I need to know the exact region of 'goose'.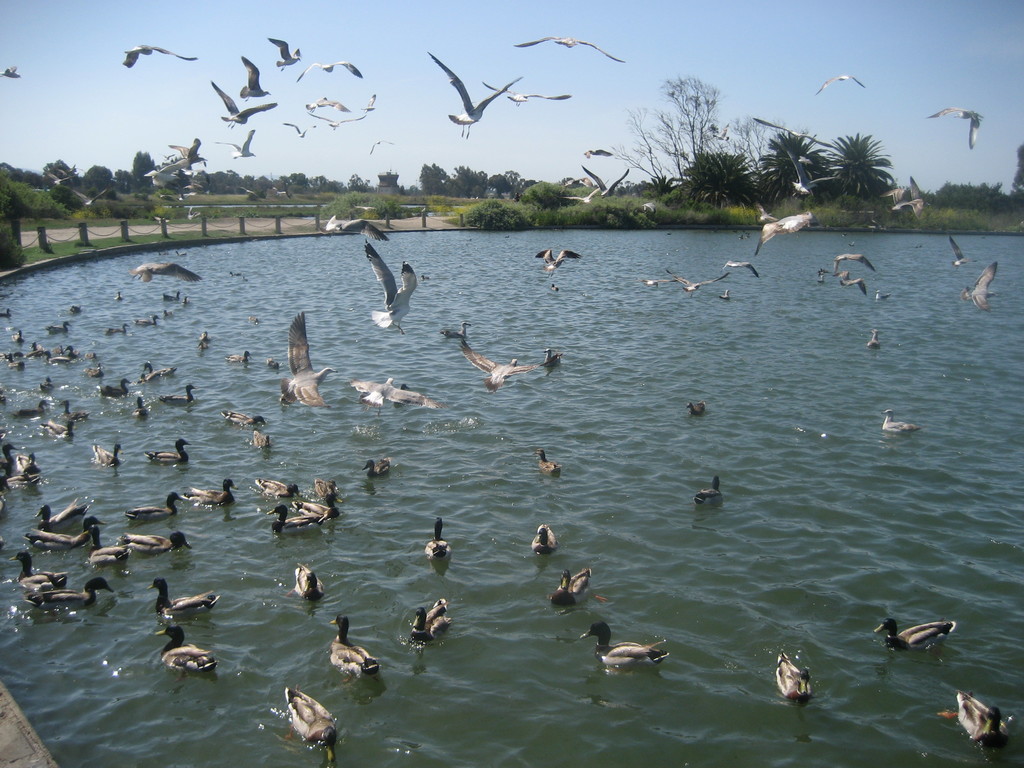
Region: box(324, 216, 382, 239).
